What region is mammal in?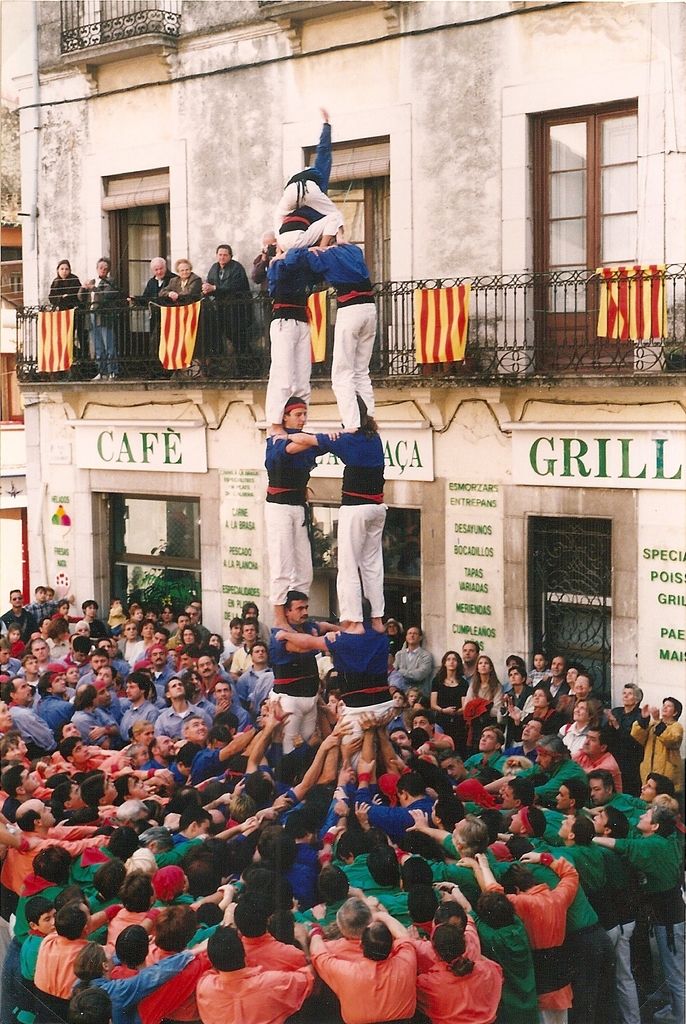
(262,246,312,435).
